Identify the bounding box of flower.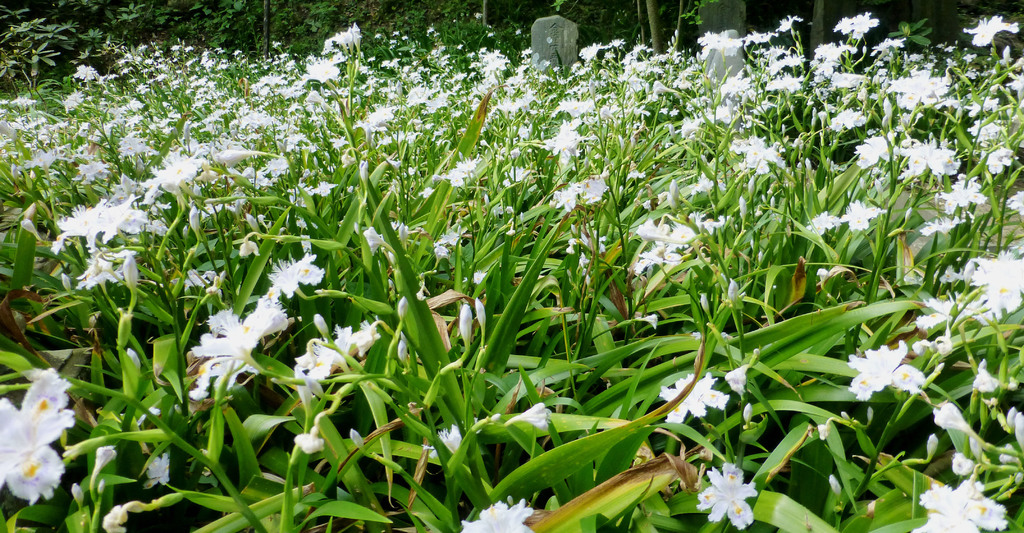
box(852, 341, 937, 407).
